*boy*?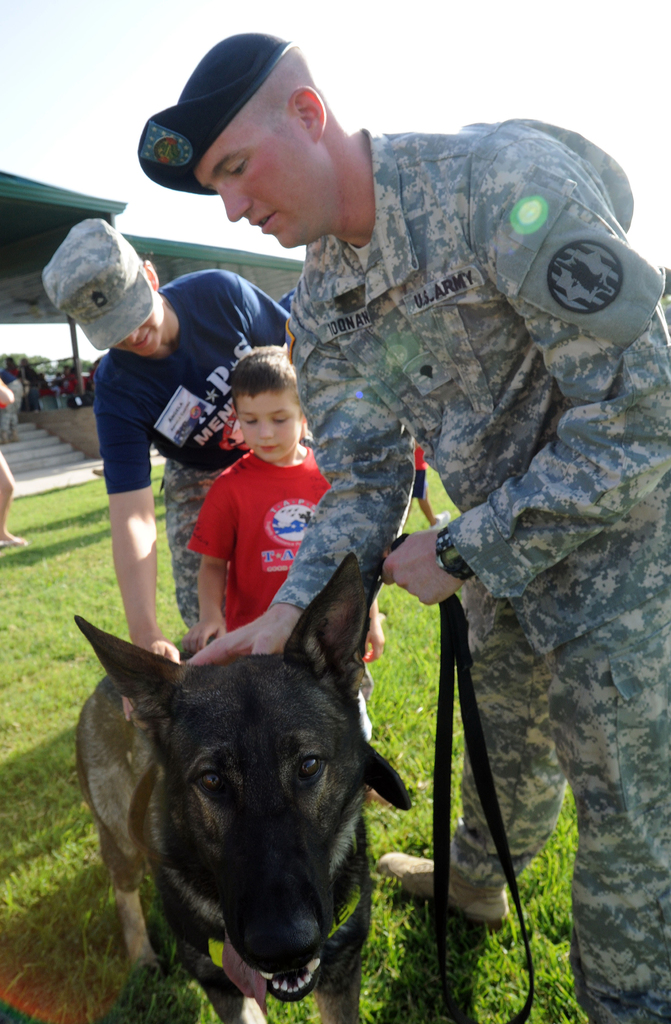
detection(189, 342, 387, 737)
